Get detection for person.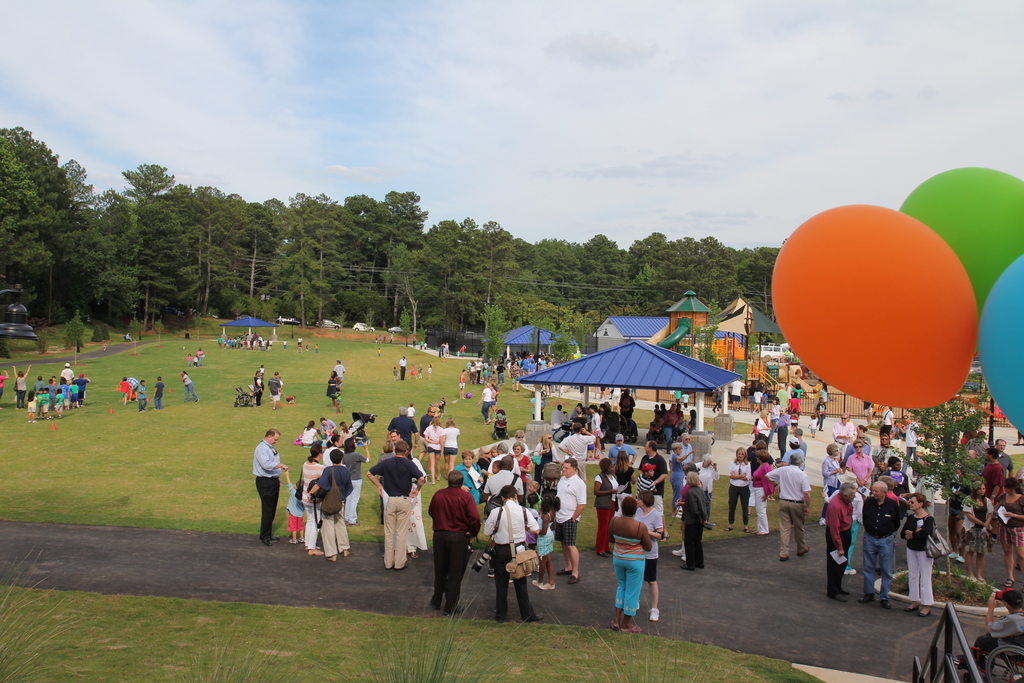
Detection: {"x1": 774, "y1": 405, "x2": 792, "y2": 459}.
